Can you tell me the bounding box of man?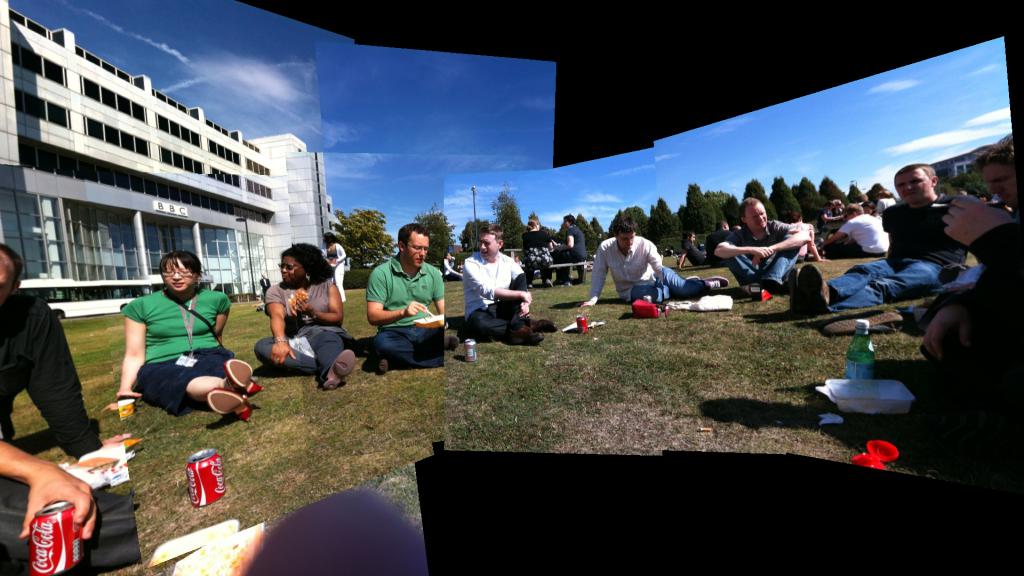
bbox(370, 220, 447, 376).
